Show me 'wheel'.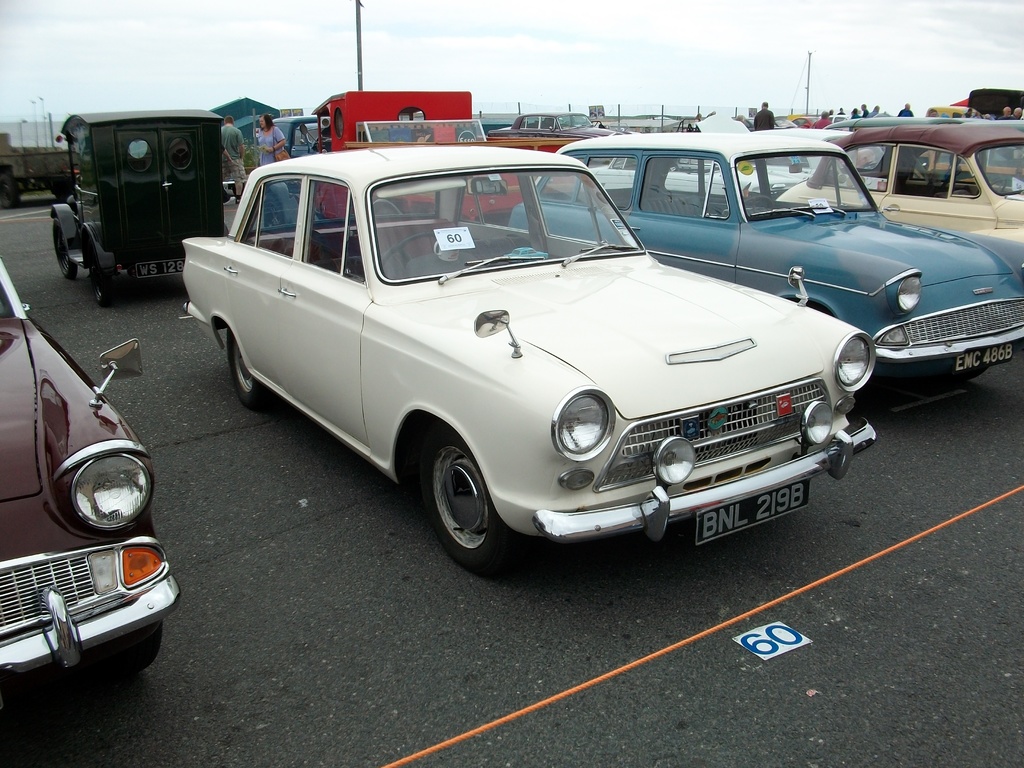
'wheel' is here: bbox=[227, 327, 275, 413].
